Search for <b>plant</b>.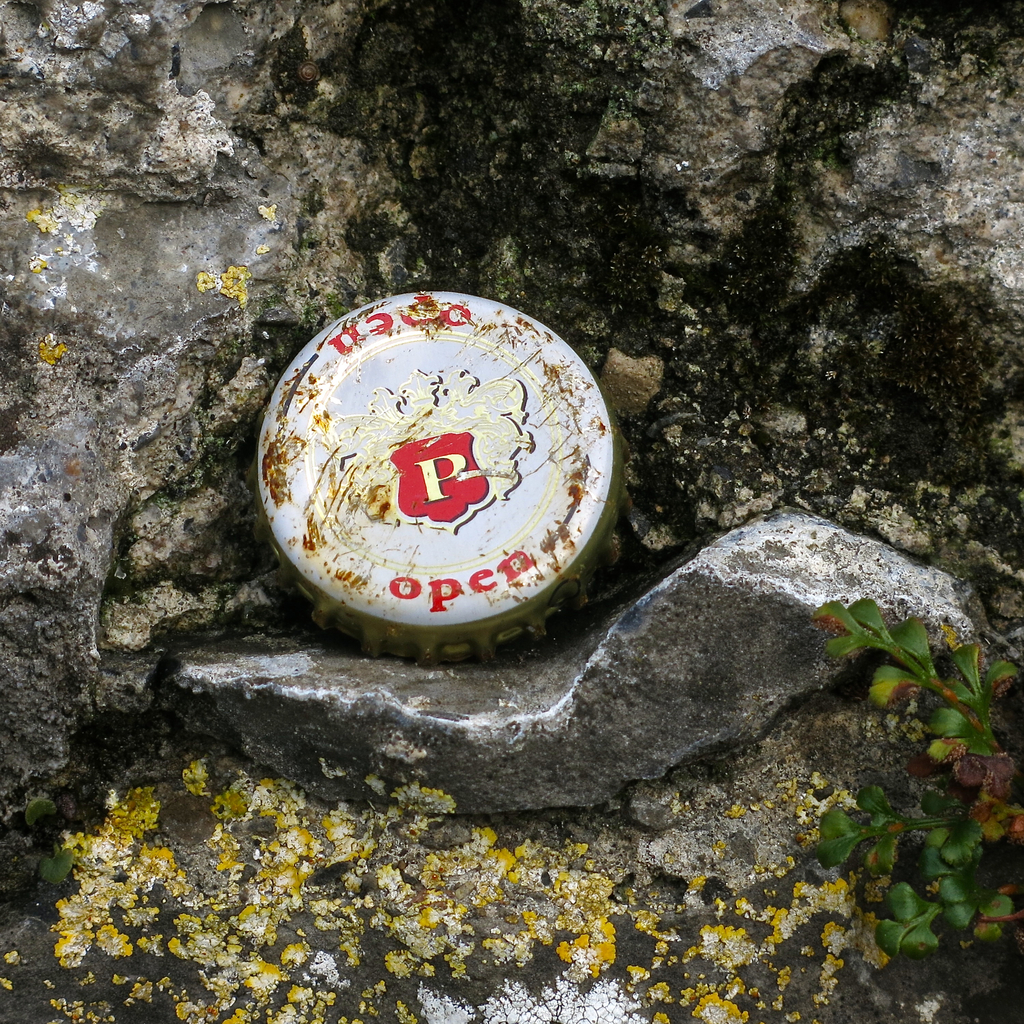
Found at [left=809, top=769, right=1023, bottom=966].
